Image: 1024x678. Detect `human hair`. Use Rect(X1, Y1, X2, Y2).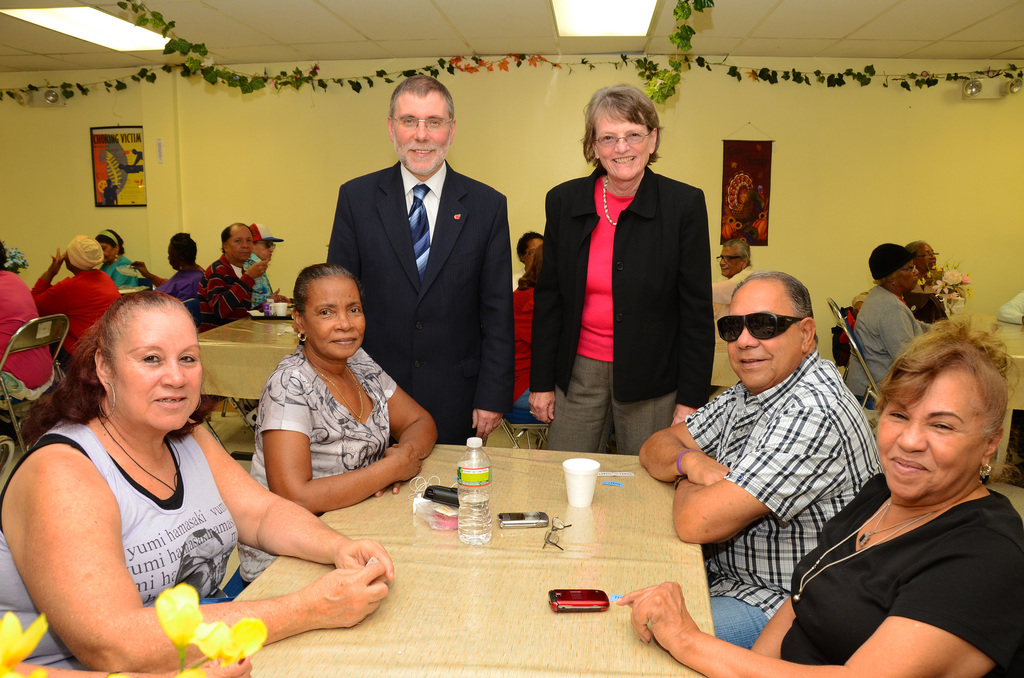
Rect(721, 237, 750, 267).
